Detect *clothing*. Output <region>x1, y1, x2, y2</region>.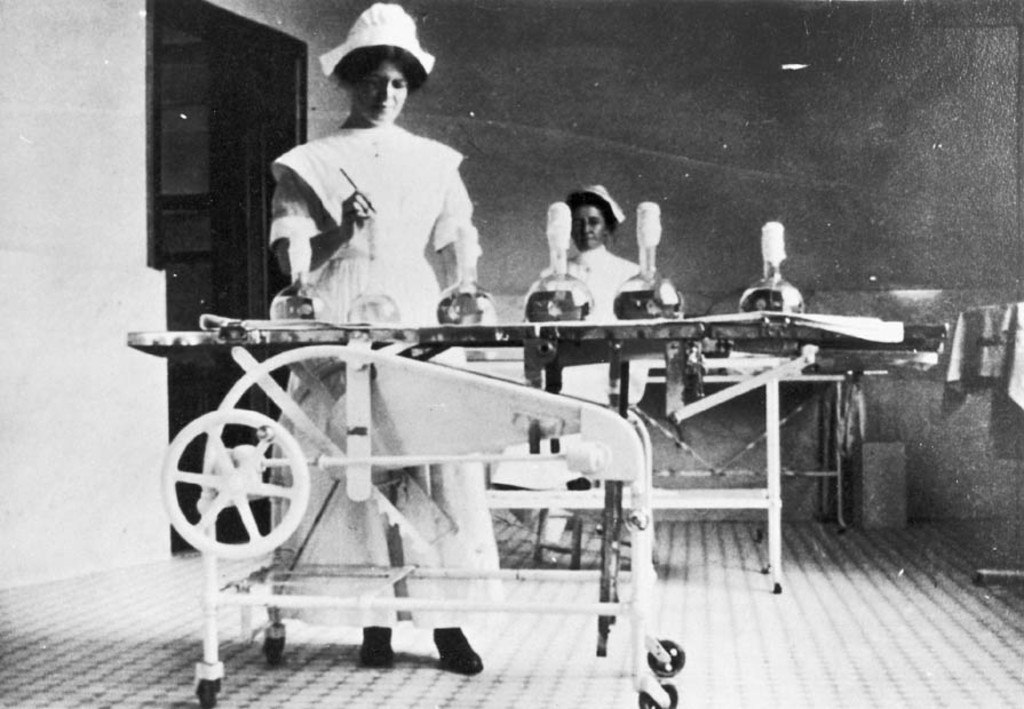
<region>269, 122, 505, 628</region>.
